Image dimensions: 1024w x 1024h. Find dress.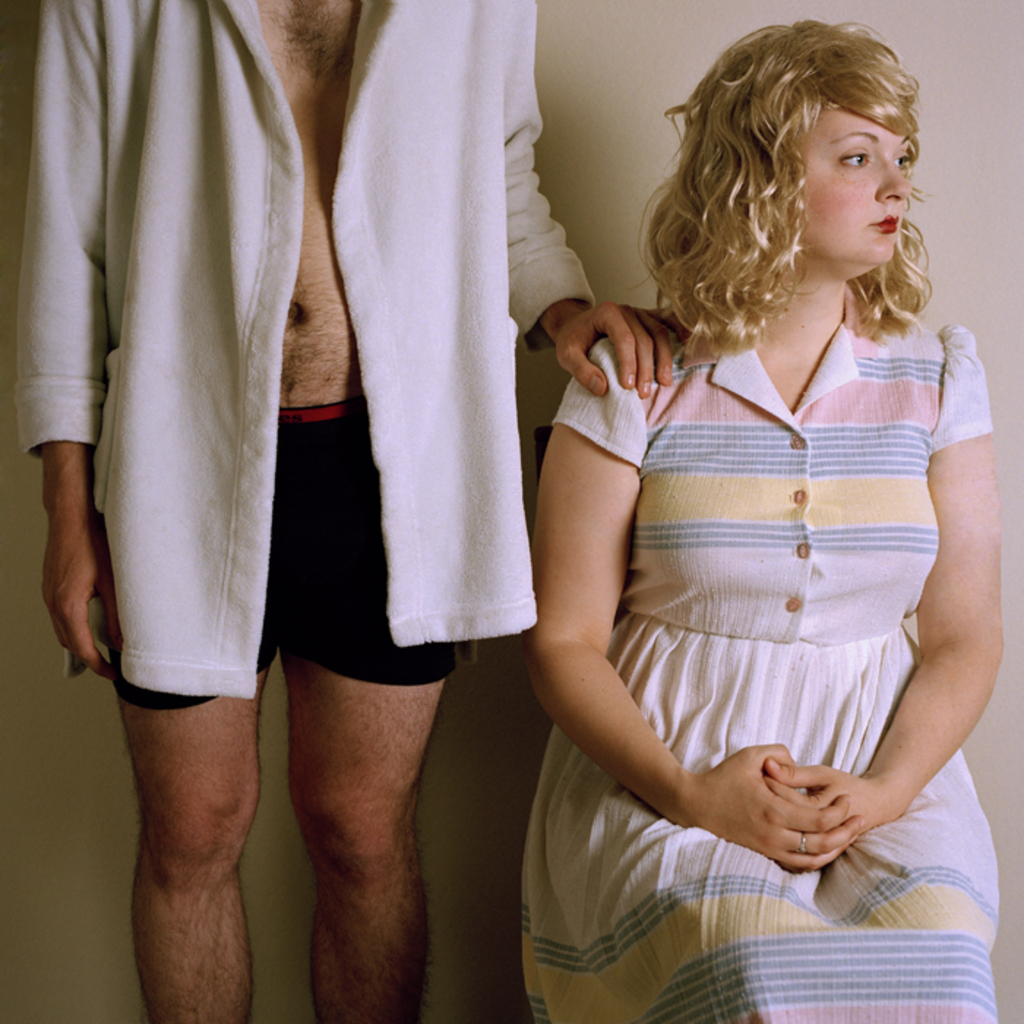
locate(515, 304, 1001, 1023).
